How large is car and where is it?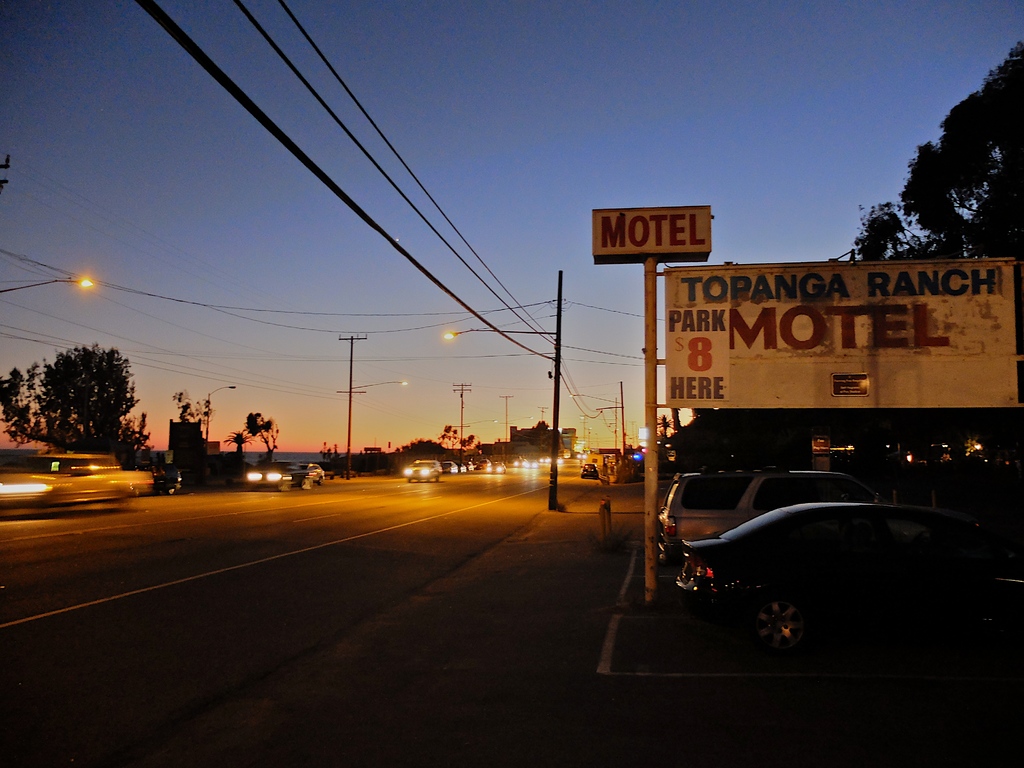
Bounding box: bbox(540, 454, 549, 461).
